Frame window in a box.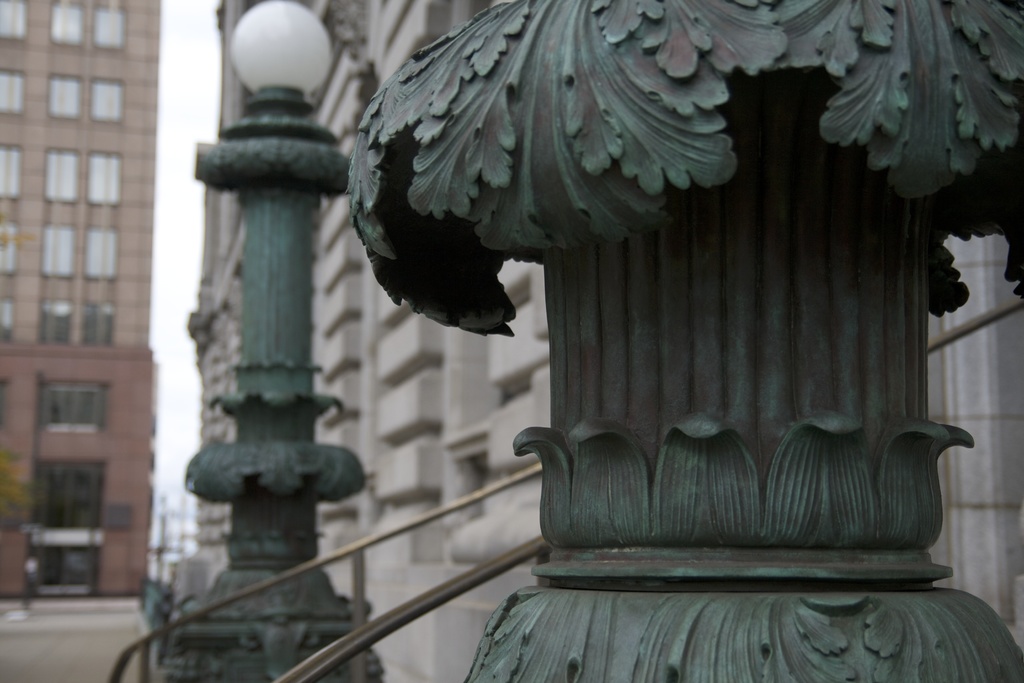
[x1=46, y1=149, x2=81, y2=204].
